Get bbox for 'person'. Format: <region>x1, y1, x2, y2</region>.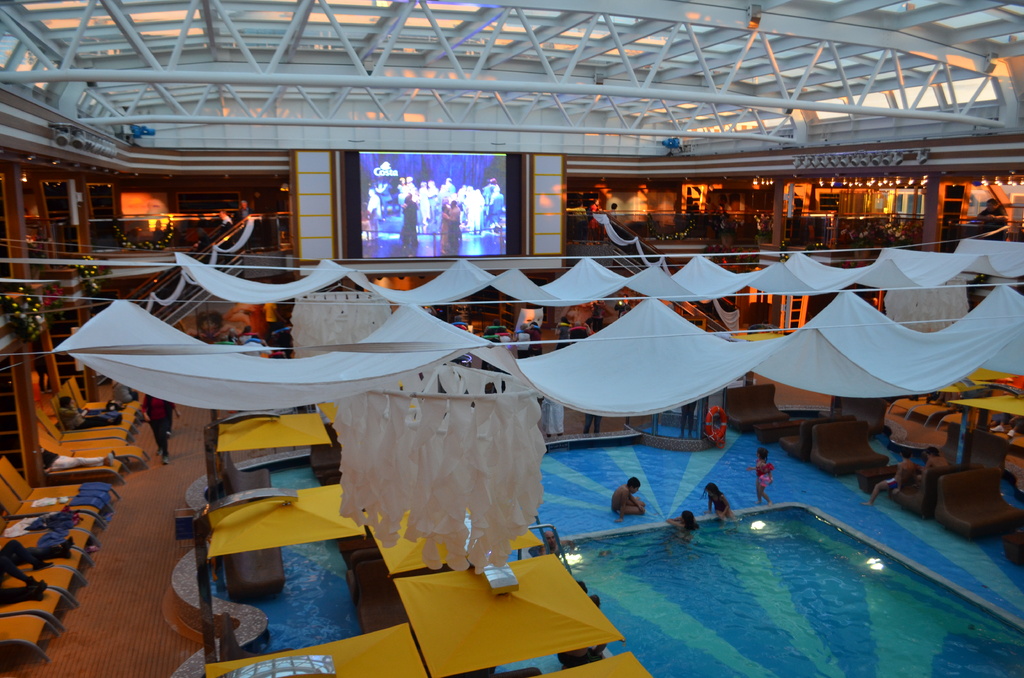
<region>705, 482, 733, 532</region>.
